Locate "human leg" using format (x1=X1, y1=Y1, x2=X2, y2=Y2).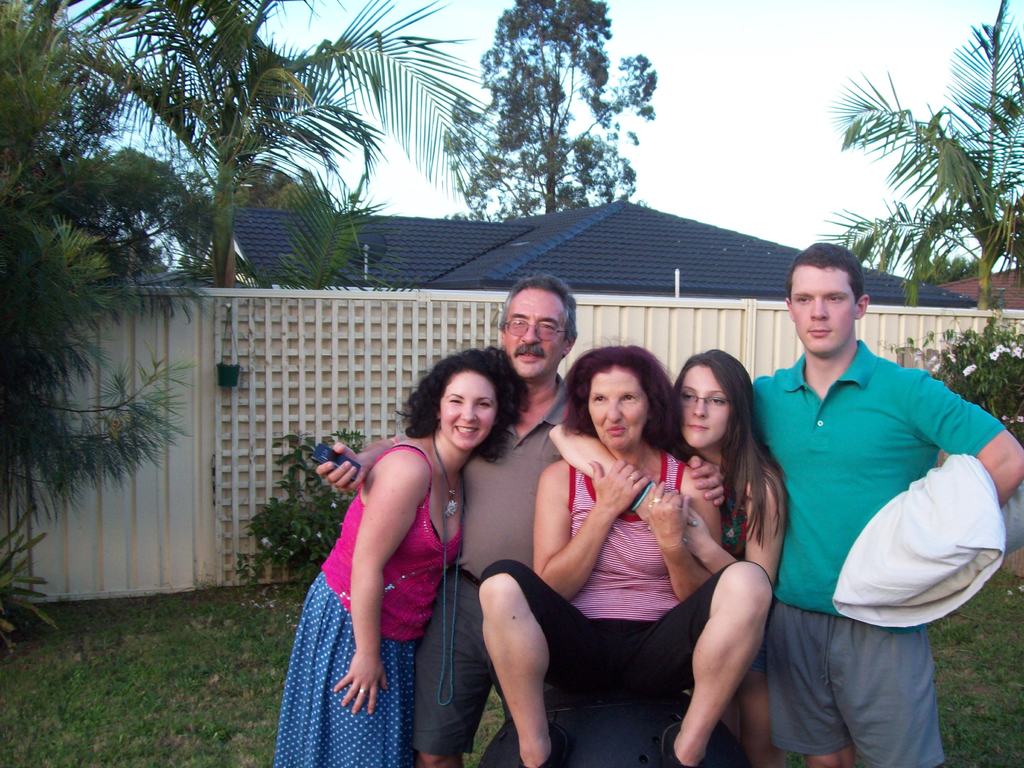
(x1=788, y1=609, x2=852, y2=767).
